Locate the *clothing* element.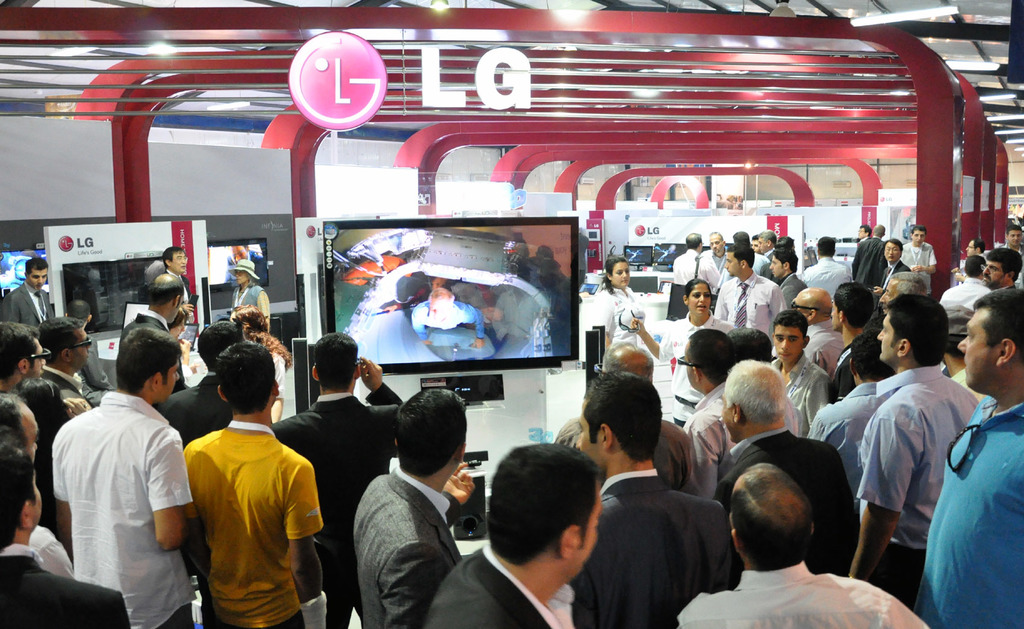
Element bbox: [left=716, top=279, right=785, bottom=332].
